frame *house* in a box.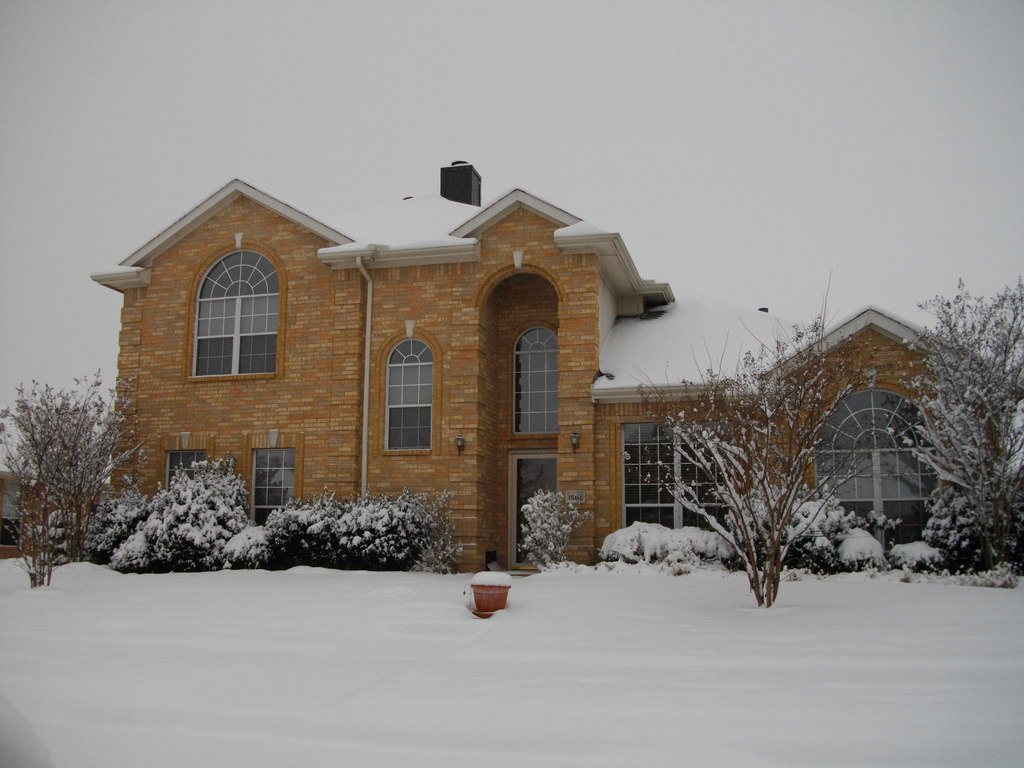
(88, 159, 1023, 568).
